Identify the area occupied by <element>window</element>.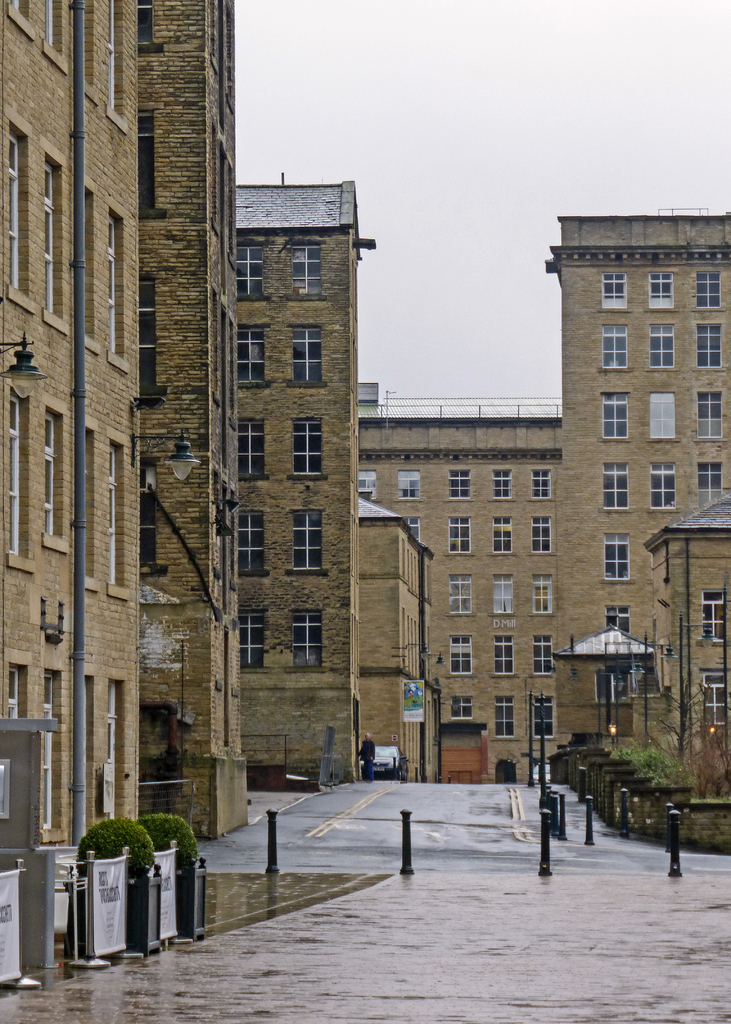
Area: <bbox>603, 392, 623, 442</bbox>.
